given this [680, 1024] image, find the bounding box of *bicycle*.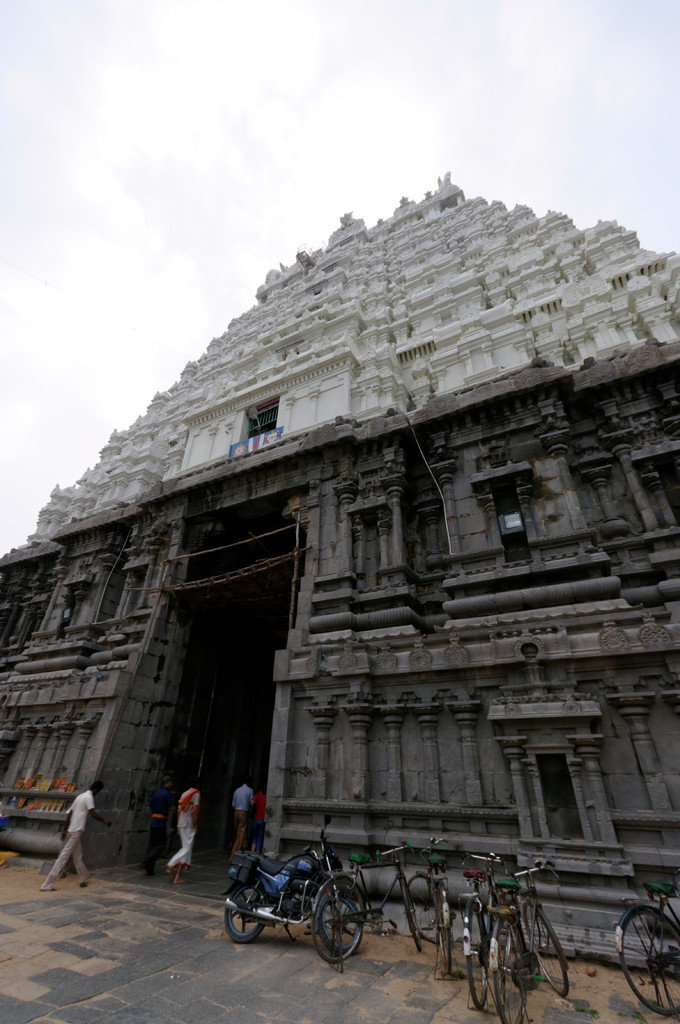
<box>609,876,679,1023</box>.
